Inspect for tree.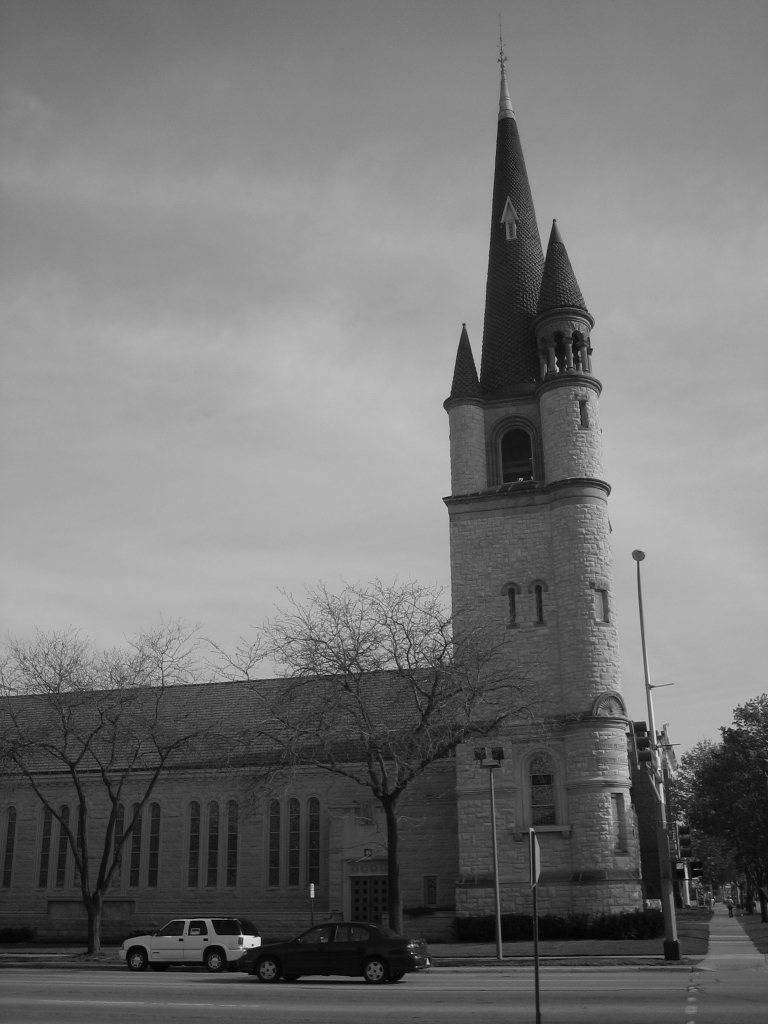
Inspection: left=18, top=616, right=230, bottom=945.
